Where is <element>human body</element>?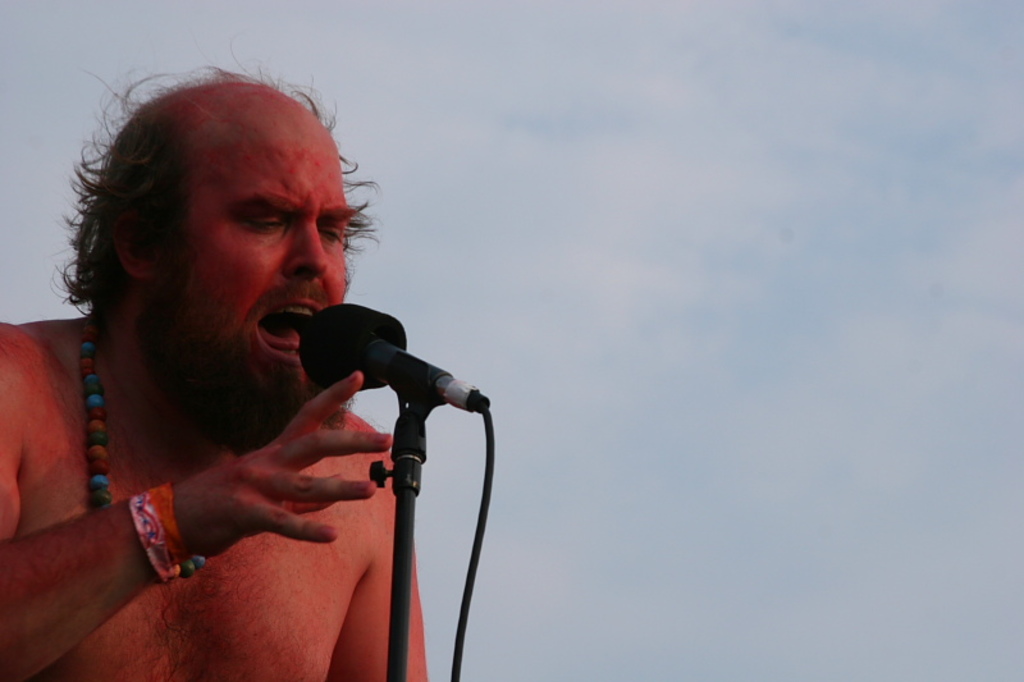
(3, 63, 415, 679).
